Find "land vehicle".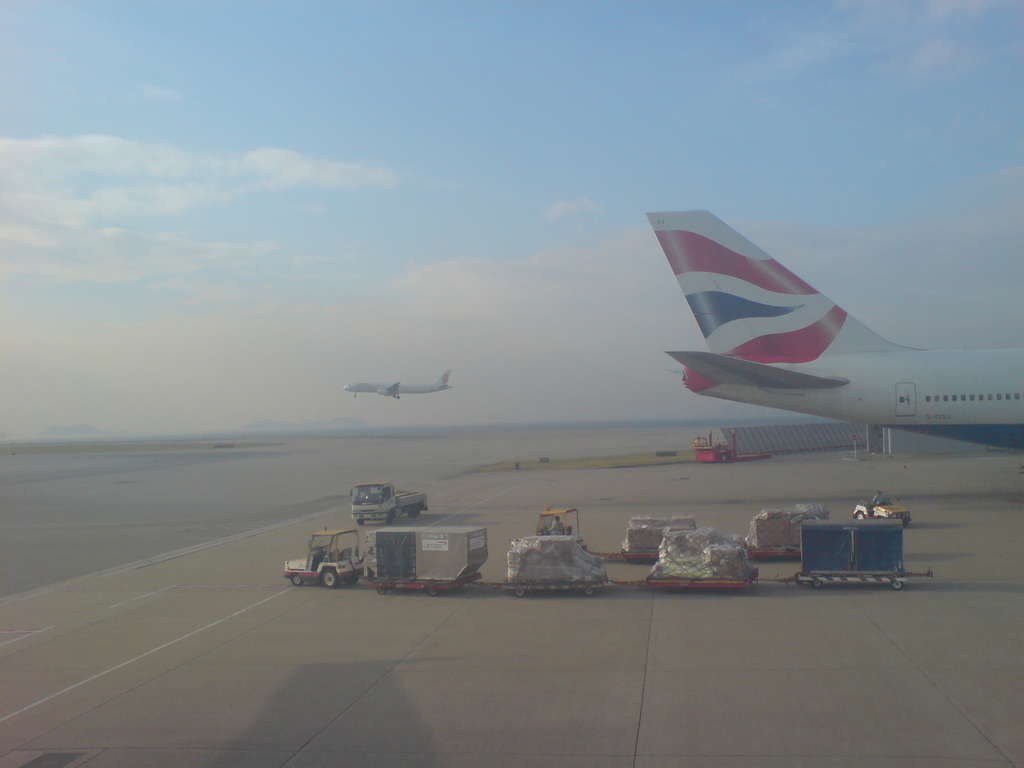
box=[290, 530, 388, 603].
